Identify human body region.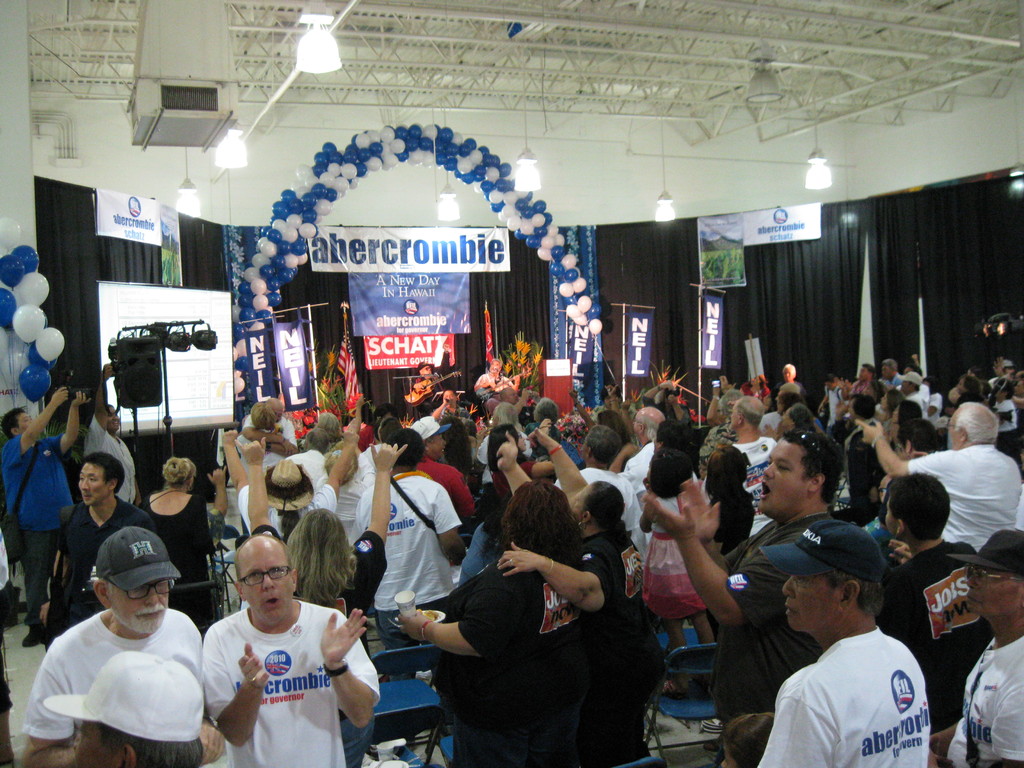
Region: (835,358,878,408).
